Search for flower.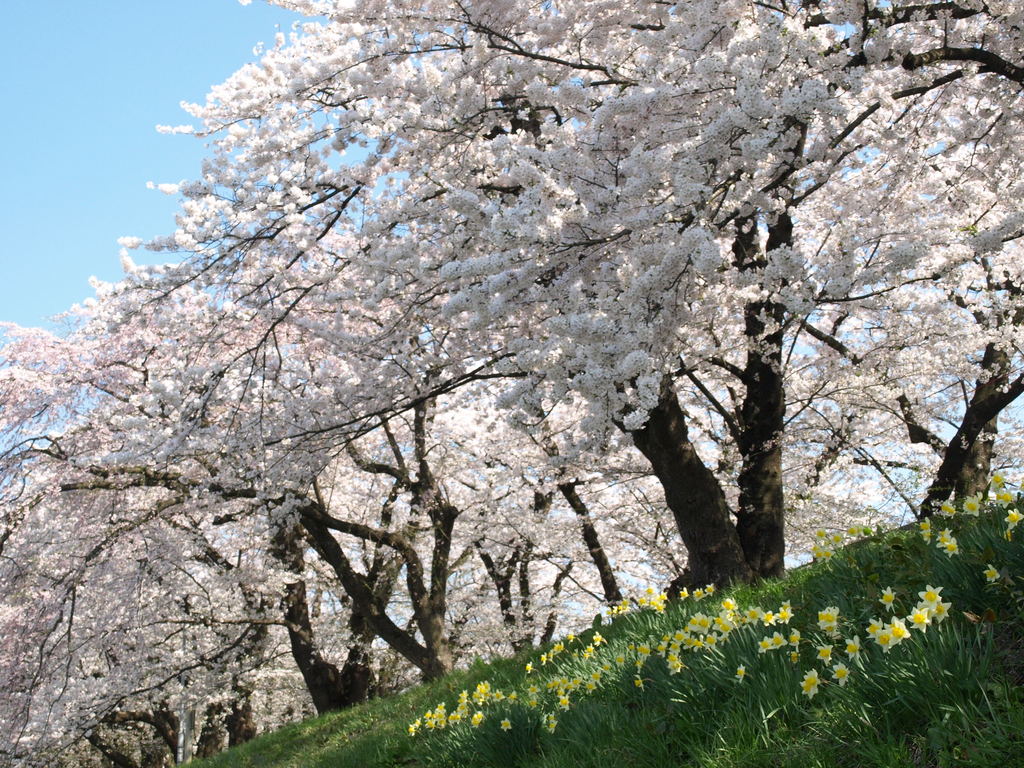
Found at pyautogui.locateOnScreen(886, 616, 911, 636).
